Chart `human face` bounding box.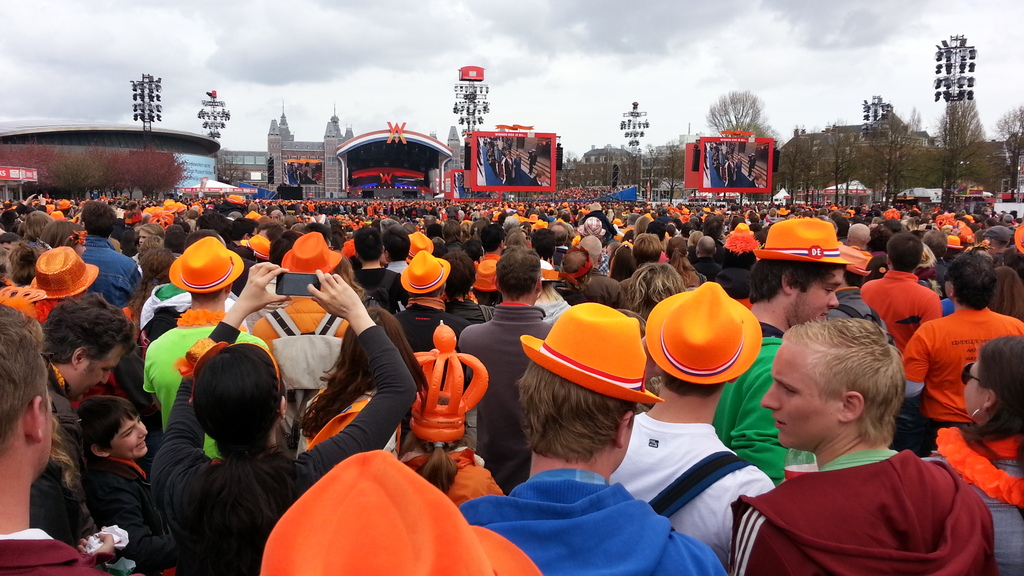
Charted: pyautogui.locateOnScreen(73, 352, 123, 397).
